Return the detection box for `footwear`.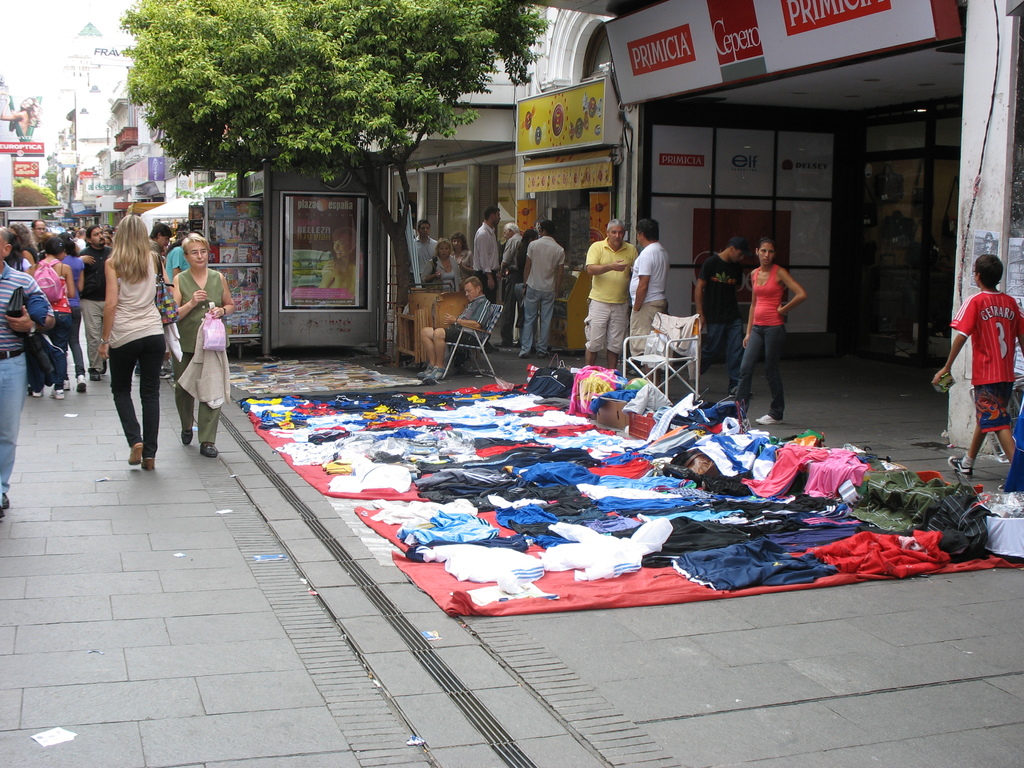
rect(755, 412, 778, 427).
